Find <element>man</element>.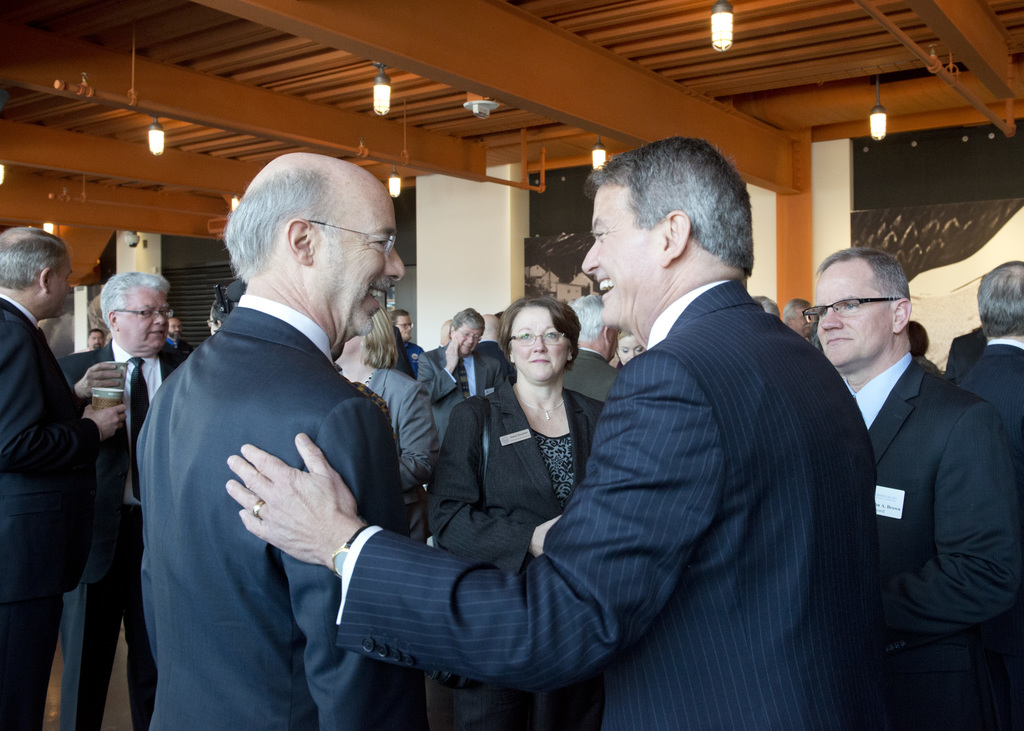
0, 223, 129, 730.
